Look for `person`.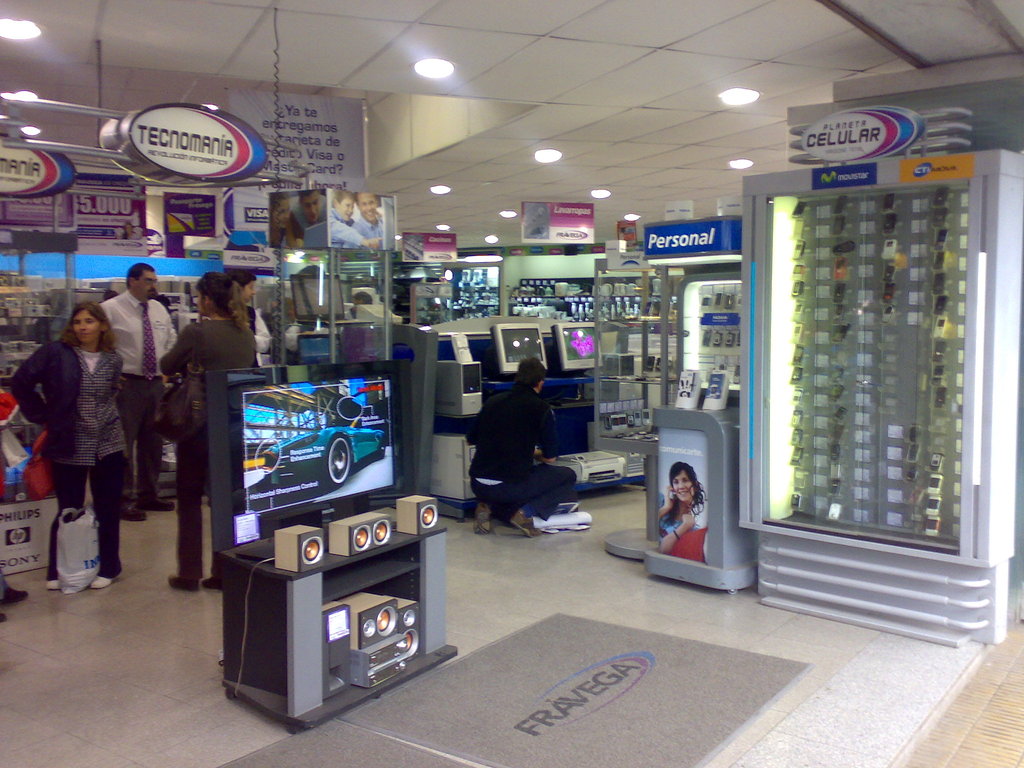
Found: x1=154 y1=277 x2=263 y2=593.
